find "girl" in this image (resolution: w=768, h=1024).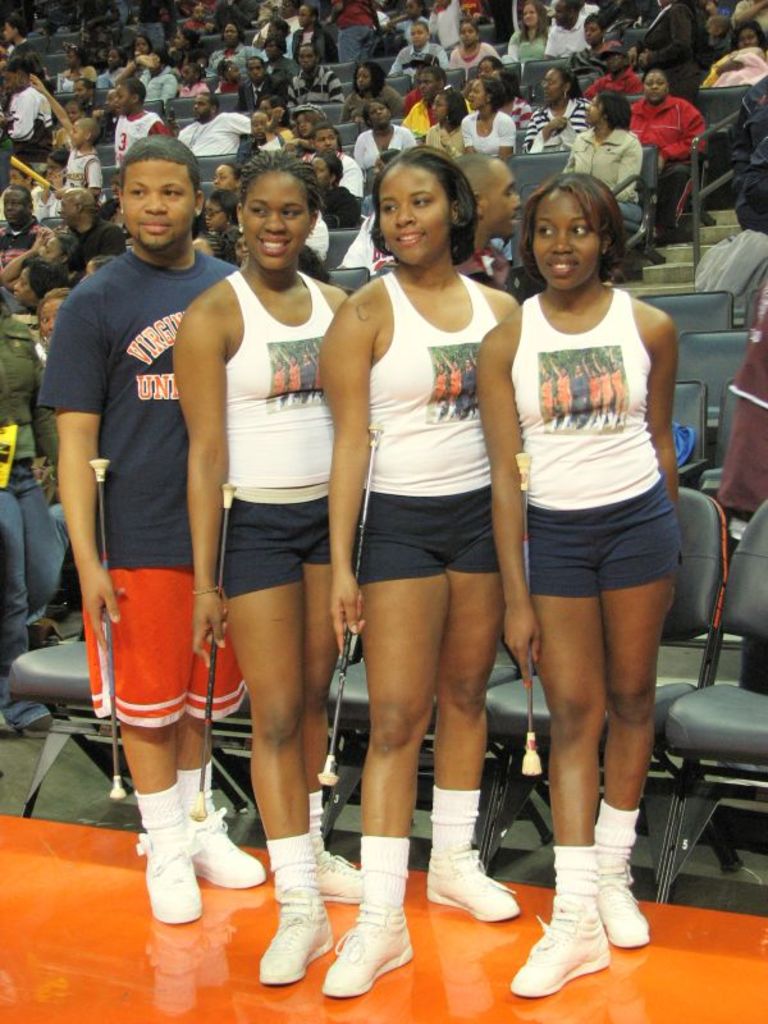
{"left": 189, "top": 145, "right": 353, "bottom": 986}.
